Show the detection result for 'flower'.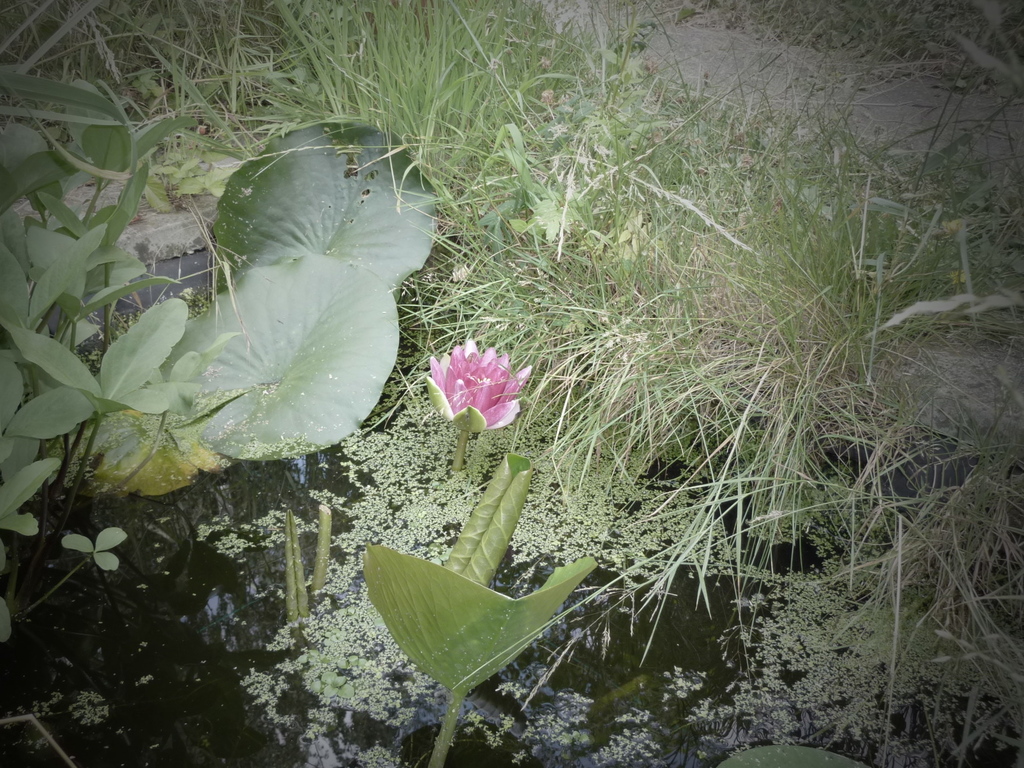
box=[952, 268, 968, 286].
